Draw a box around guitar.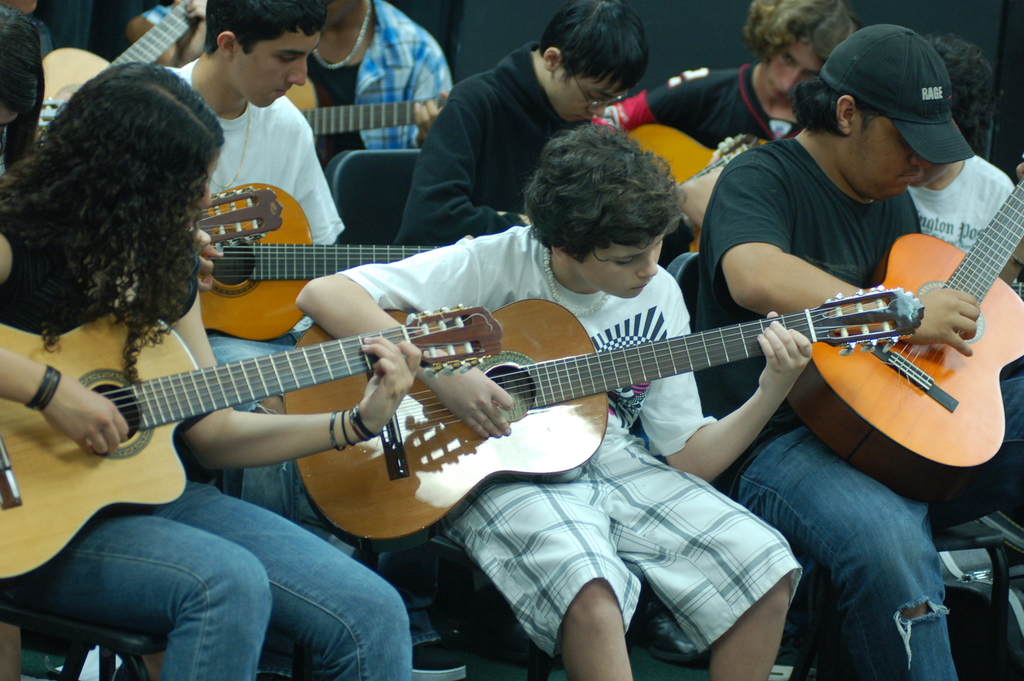
{"x1": 193, "y1": 184, "x2": 442, "y2": 341}.
